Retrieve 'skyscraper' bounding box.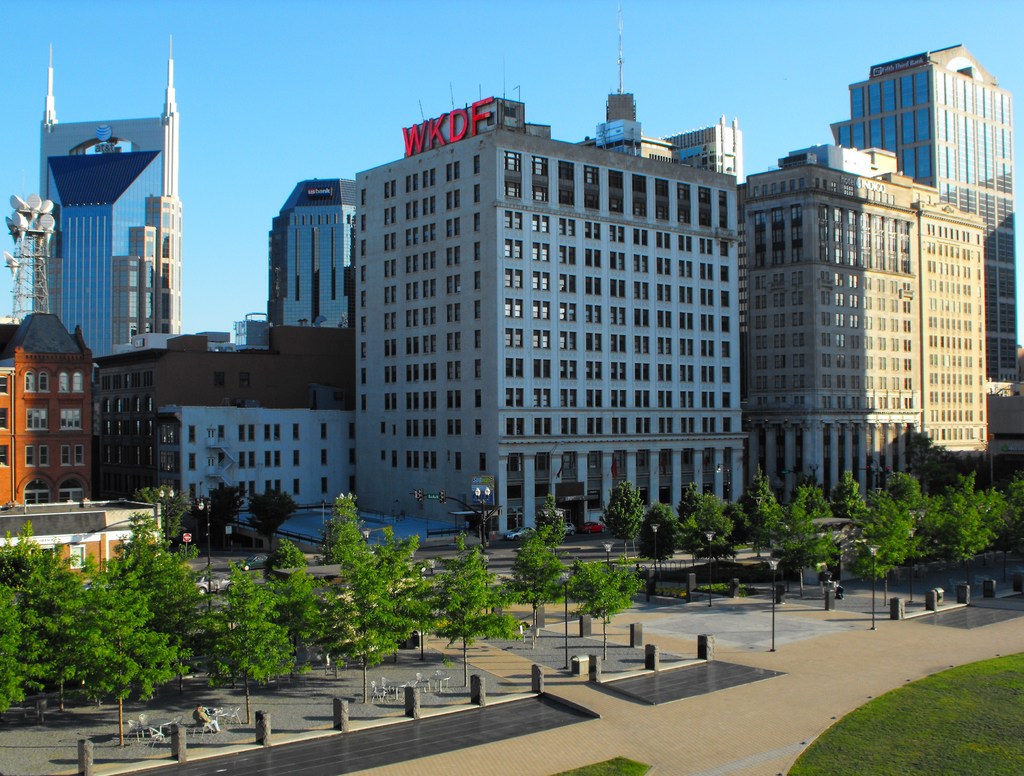
Bounding box: 354,90,736,536.
